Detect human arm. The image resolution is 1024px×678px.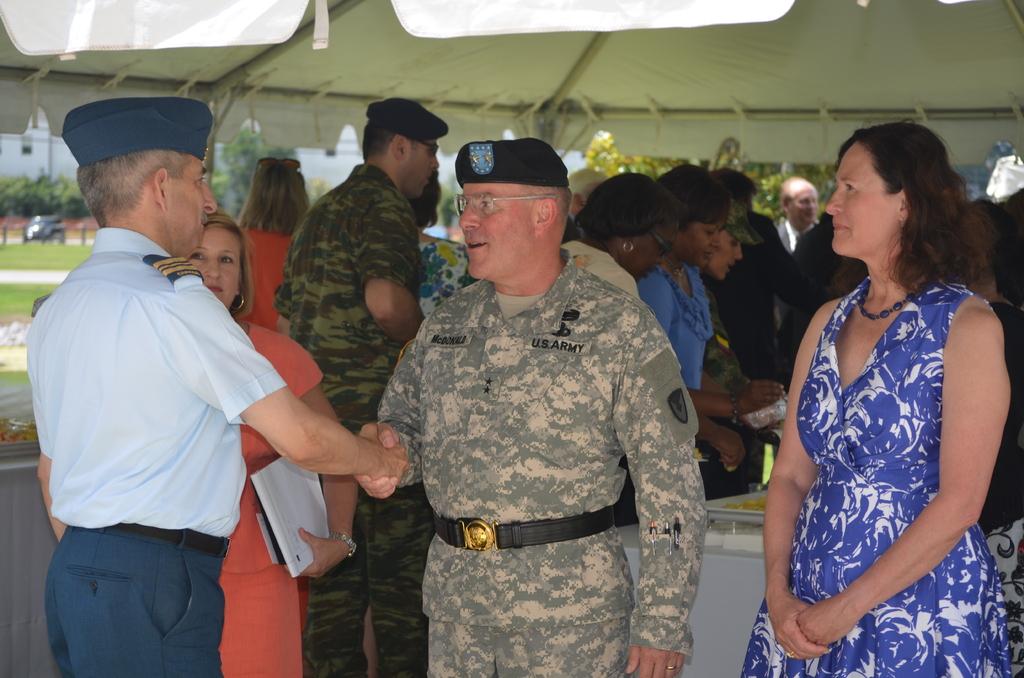
[x1=767, y1=216, x2=825, y2=315].
